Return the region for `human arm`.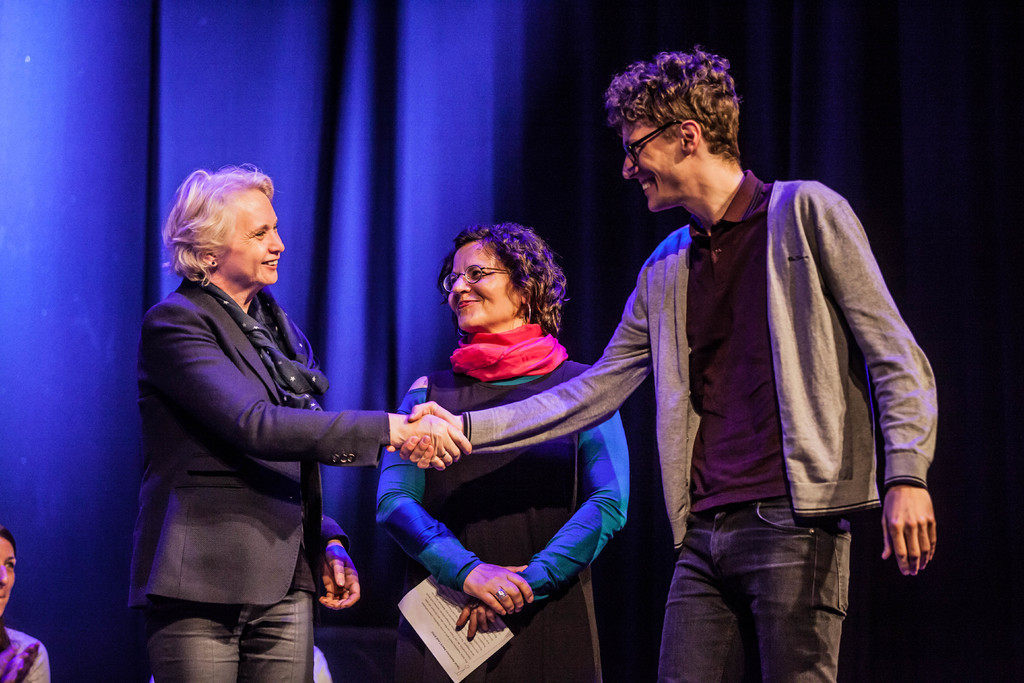
[x1=388, y1=256, x2=645, y2=450].
